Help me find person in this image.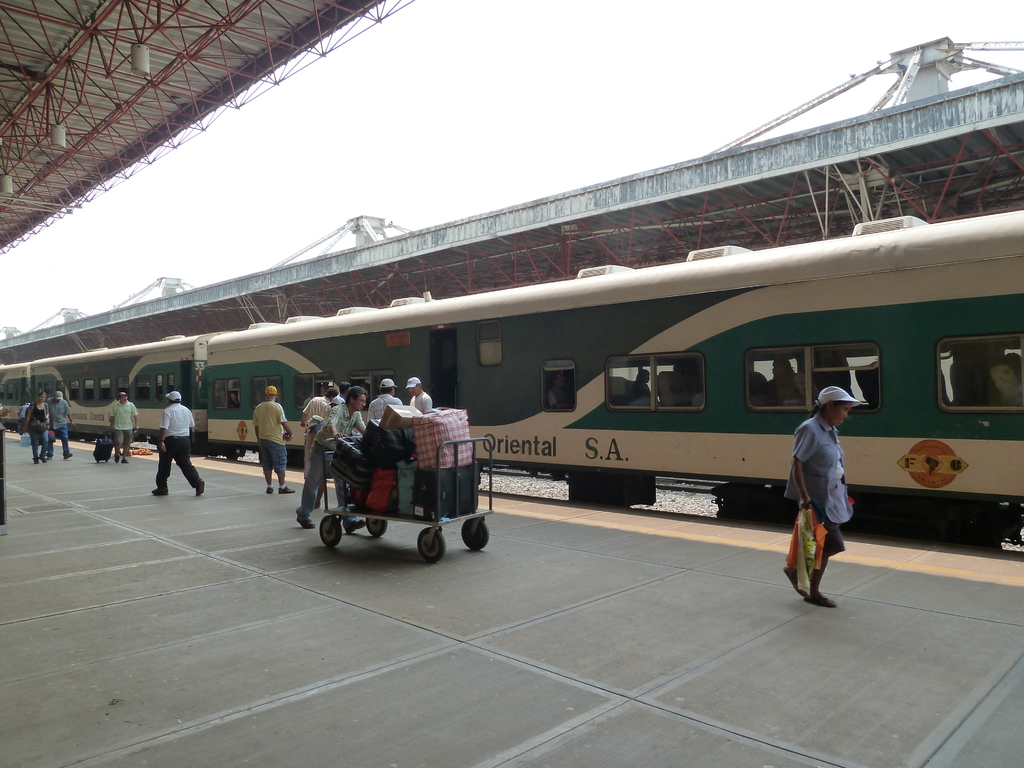
Found it: pyautogui.locateOnScreen(49, 390, 76, 461).
